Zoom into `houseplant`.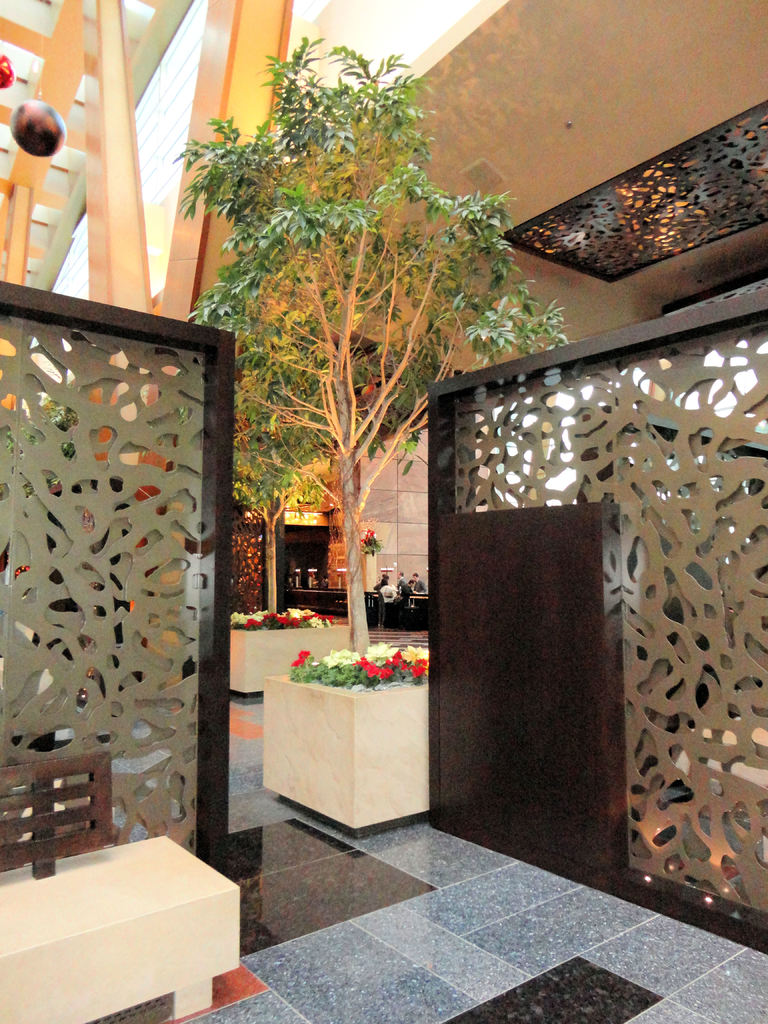
Zoom target: 221,290,358,708.
